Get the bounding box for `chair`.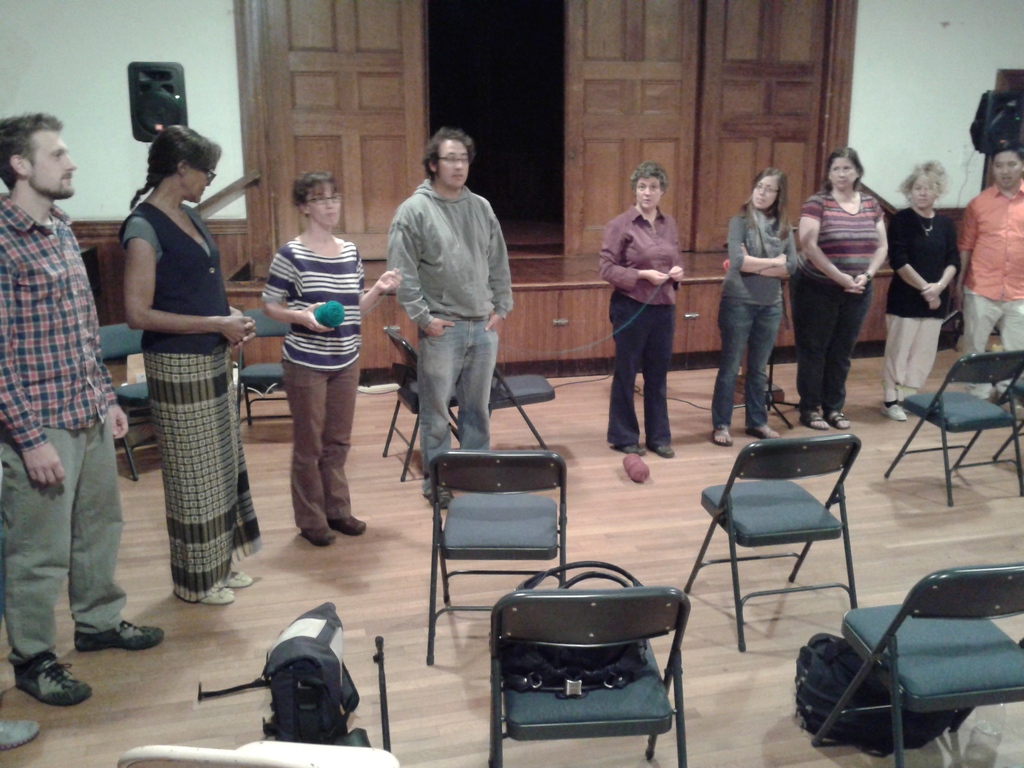
bbox(485, 587, 691, 767).
